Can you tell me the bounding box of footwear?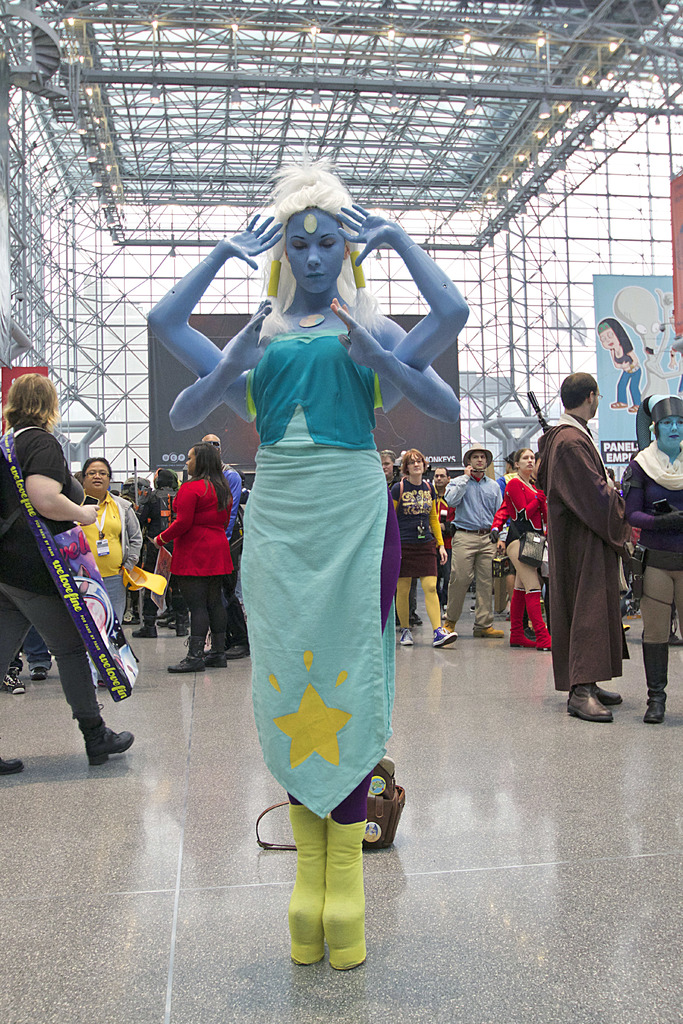
pyautogui.locateOnScreen(410, 612, 420, 625).
